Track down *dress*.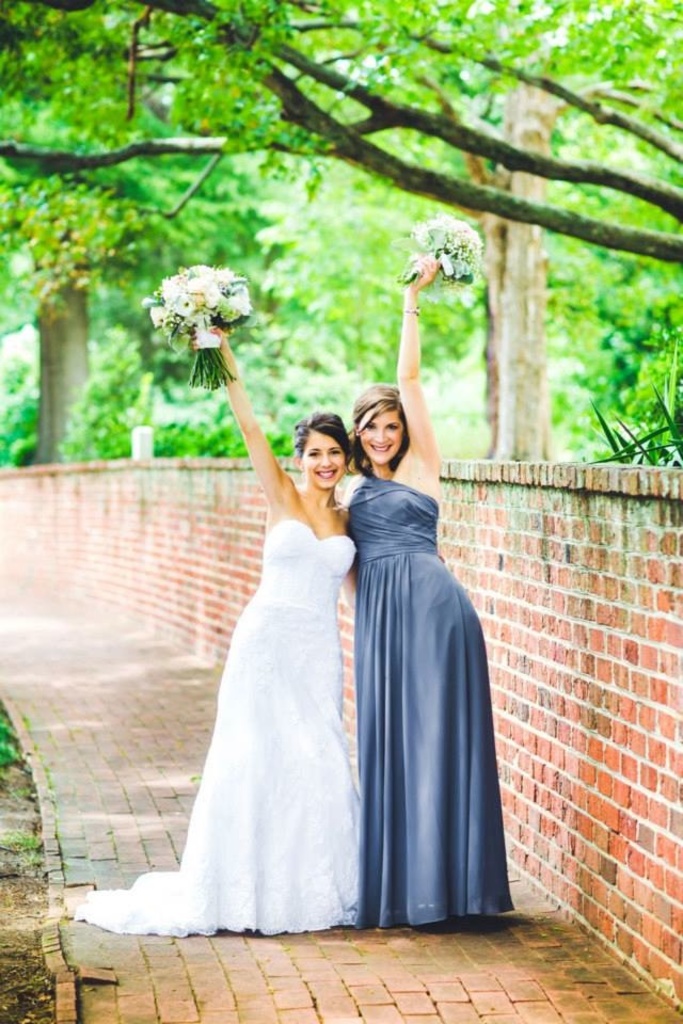
Tracked to detection(329, 460, 482, 940).
